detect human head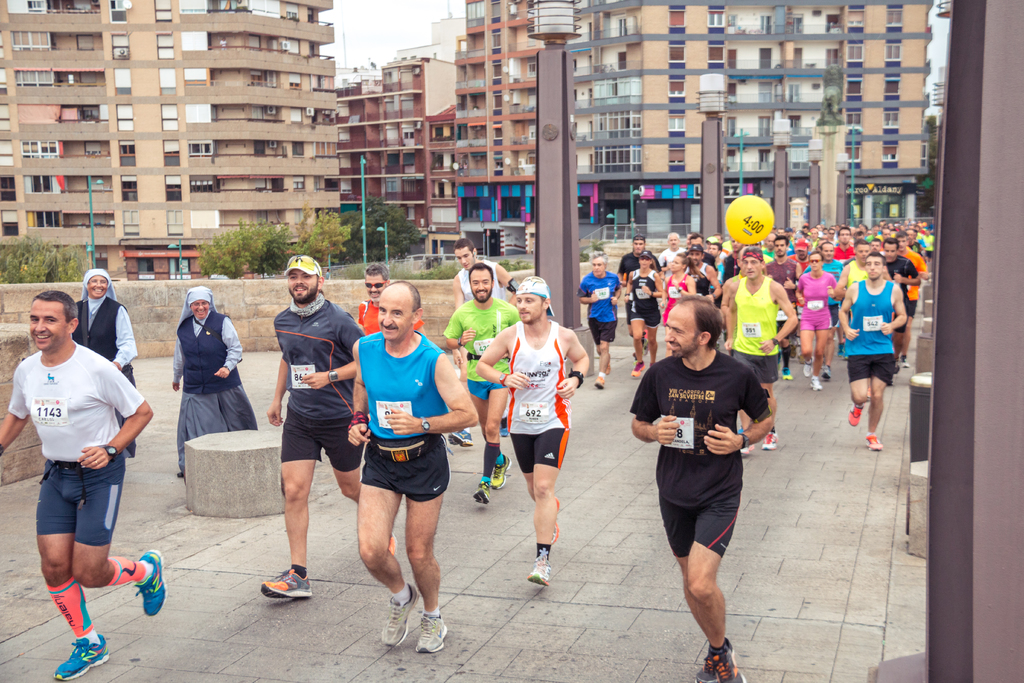
locate(452, 237, 477, 270)
